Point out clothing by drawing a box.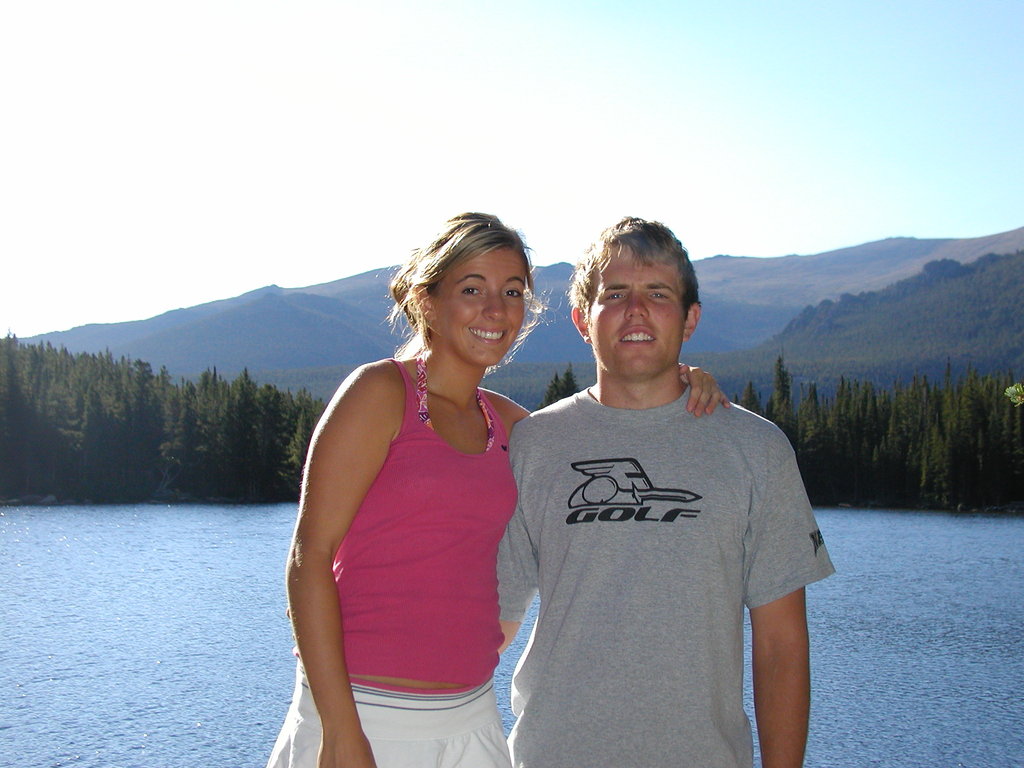
bbox=[492, 337, 813, 751].
